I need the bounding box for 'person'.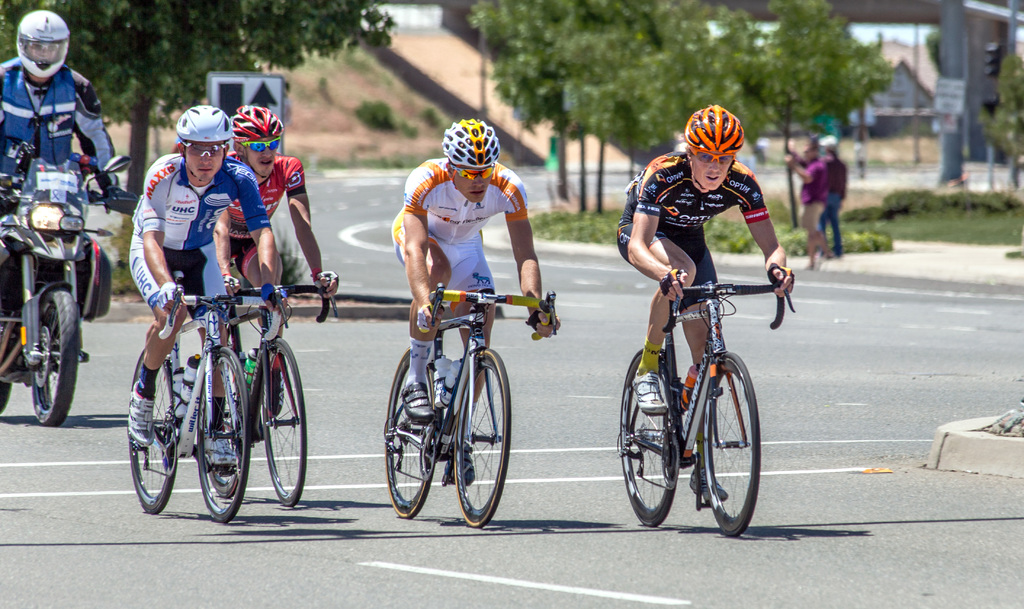
Here it is: rect(0, 10, 126, 323).
